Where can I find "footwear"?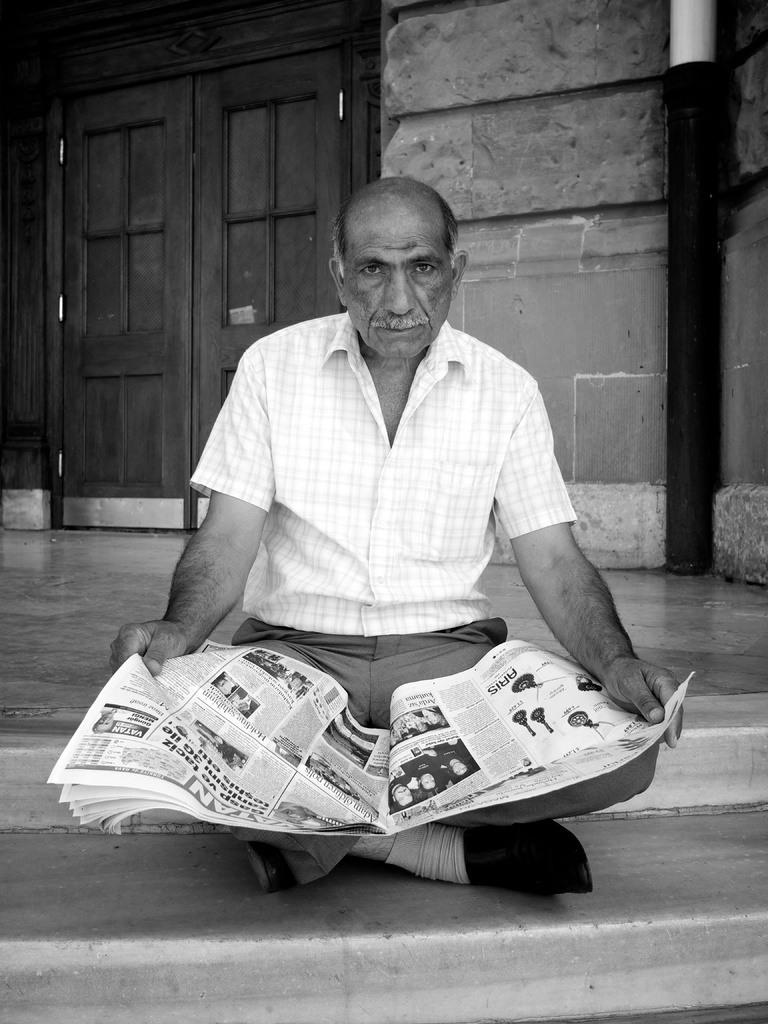
You can find it at Rect(246, 839, 298, 884).
